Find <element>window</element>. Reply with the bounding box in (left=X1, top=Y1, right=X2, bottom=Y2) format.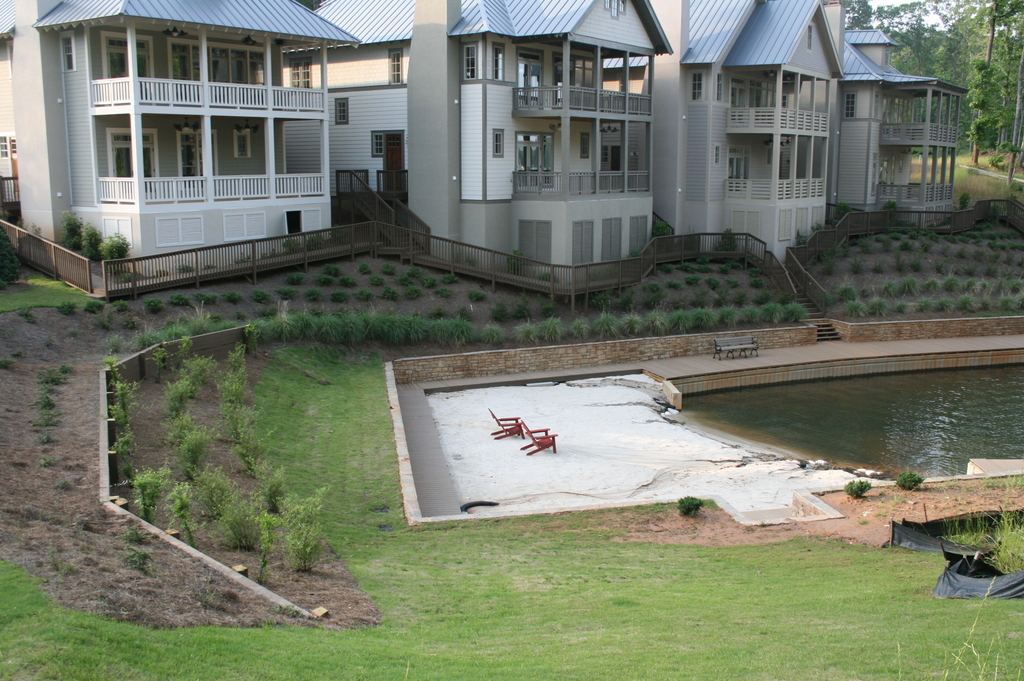
(left=95, top=24, right=148, bottom=78).
